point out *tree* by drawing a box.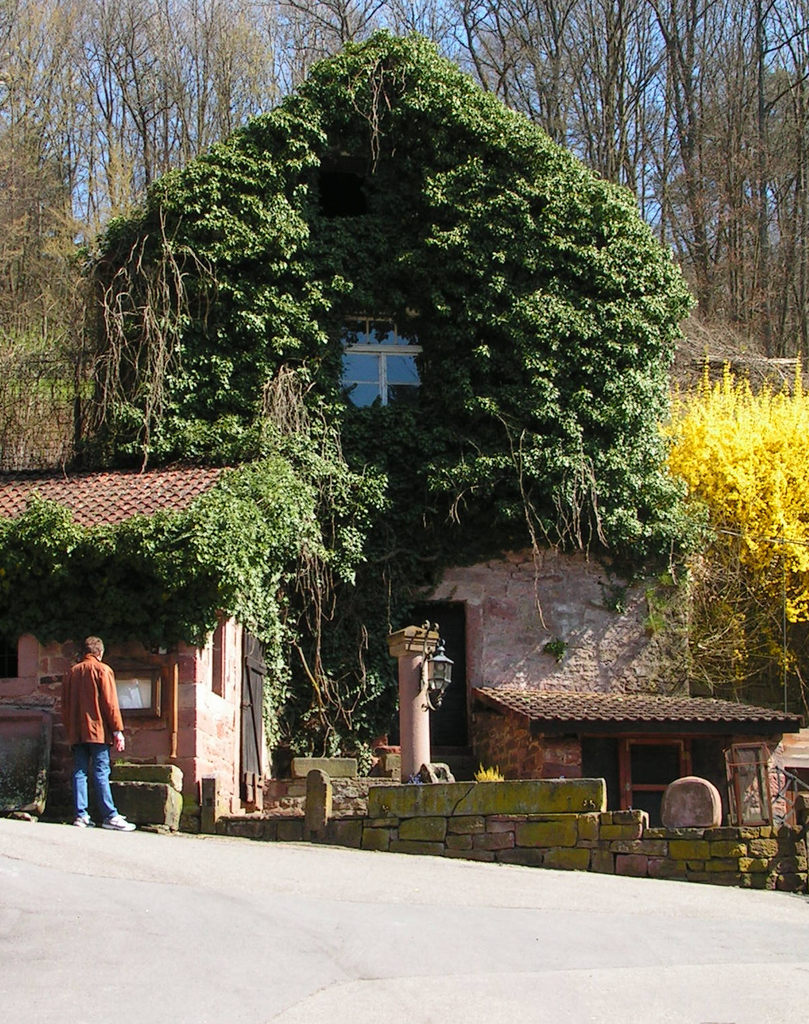
BBox(0, 378, 386, 734).
